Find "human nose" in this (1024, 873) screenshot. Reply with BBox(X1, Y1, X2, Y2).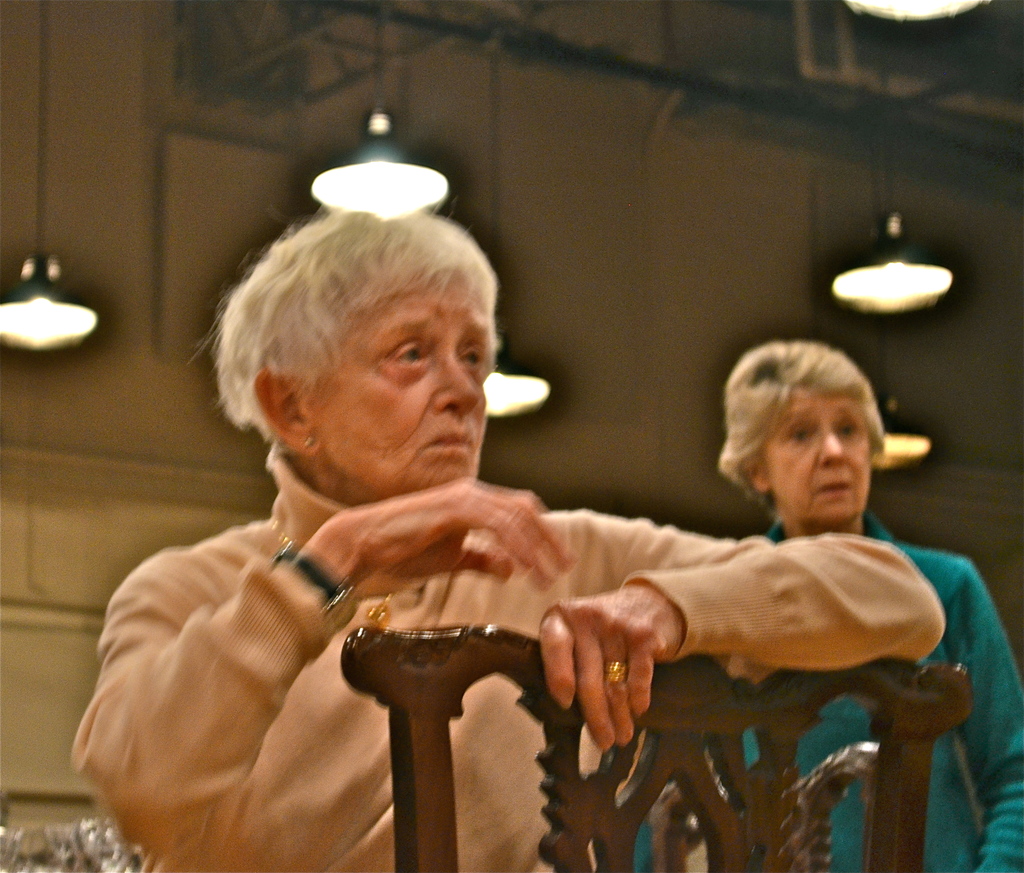
BBox(434, 355, 480, 416).
